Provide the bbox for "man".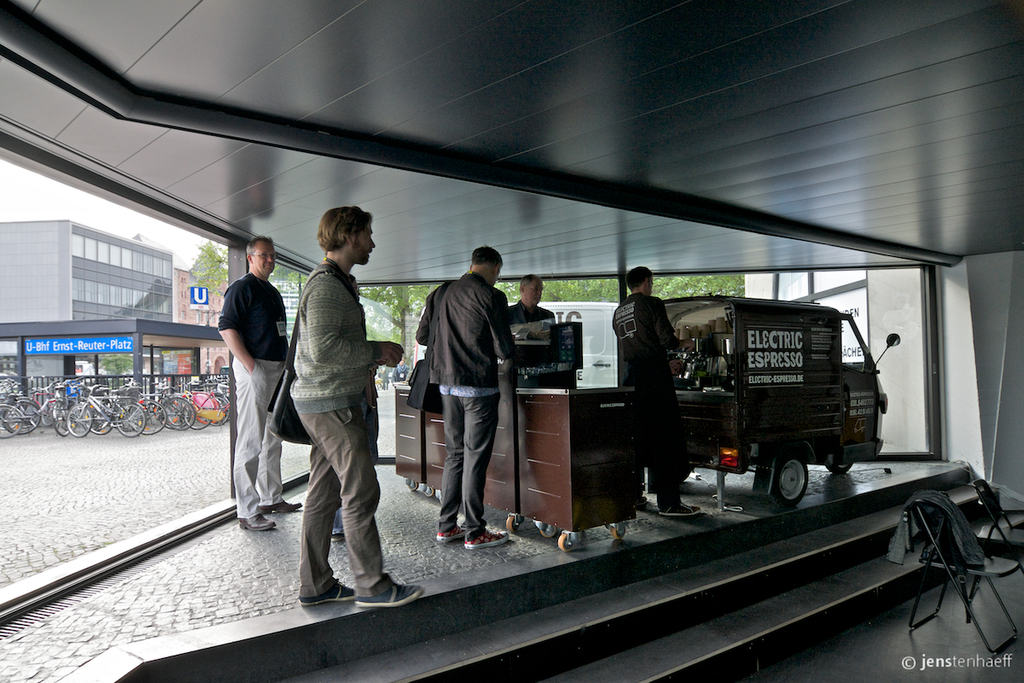
select_region(614, 272, 702, 522).
